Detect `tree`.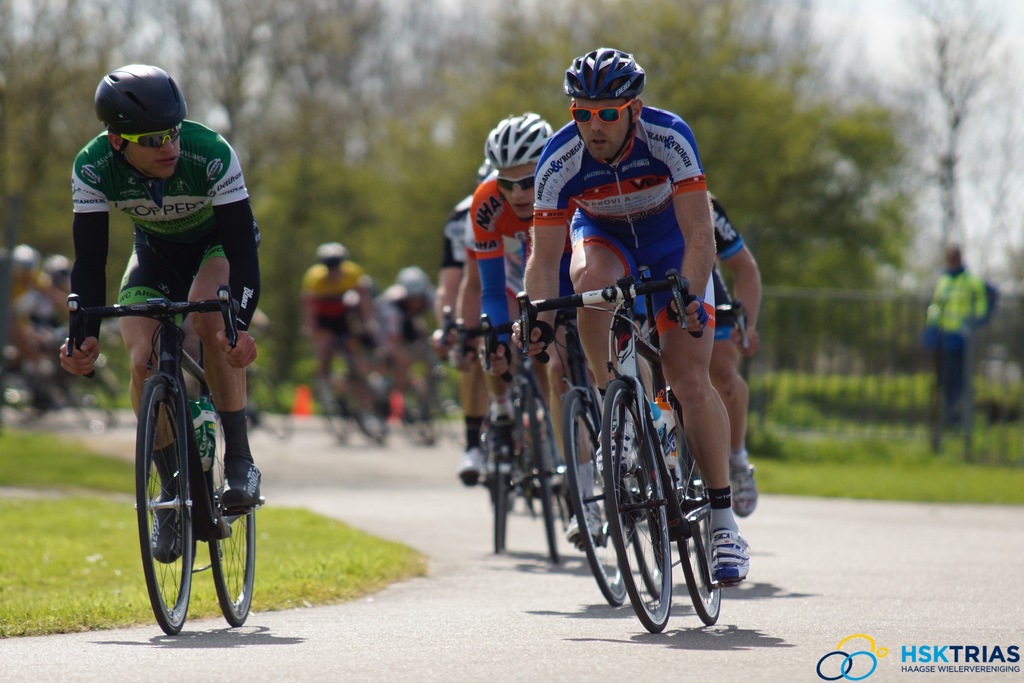
Detected at box(195, 0, 295, 147).
